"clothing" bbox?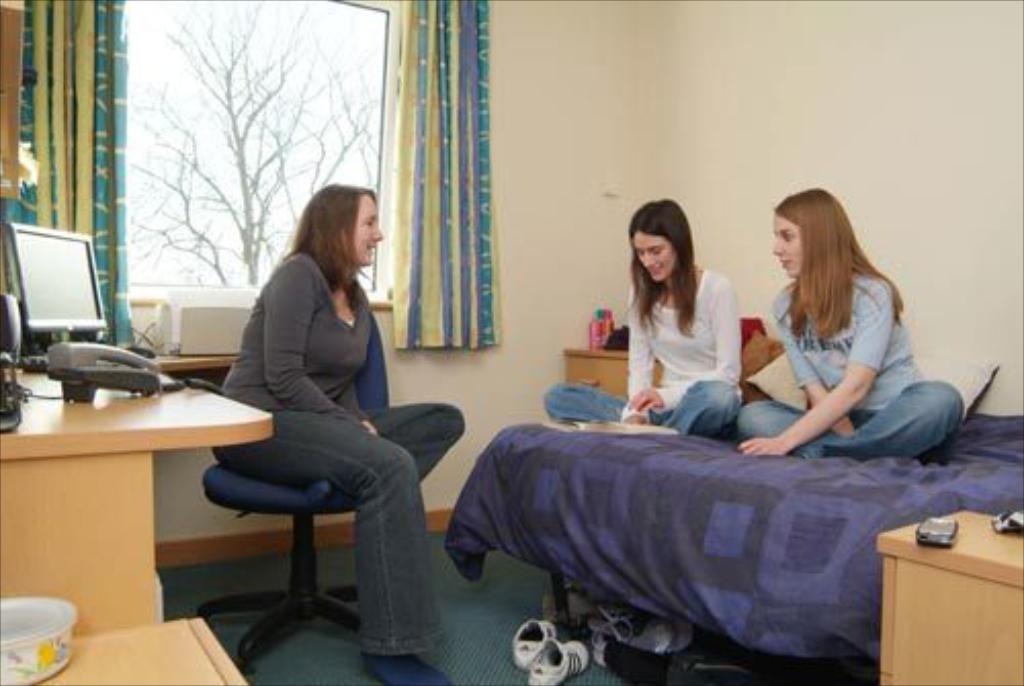
x1=547 y1=266 x2=748 y2=440
